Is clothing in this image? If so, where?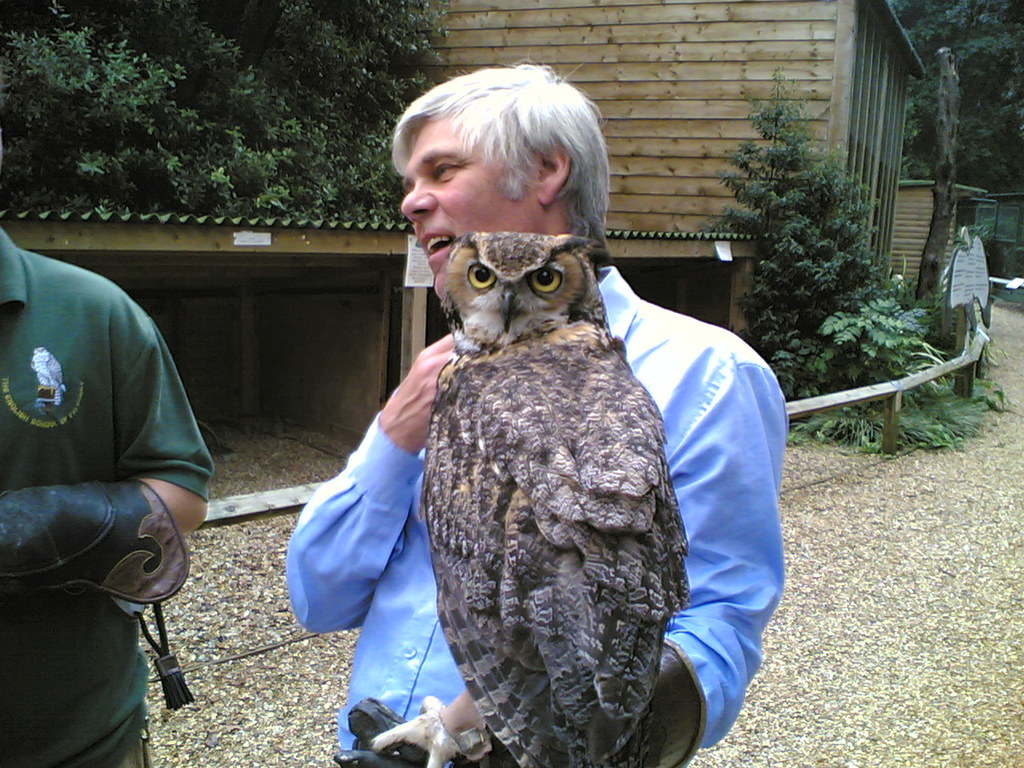
Yes, at 263:256:786:767.
